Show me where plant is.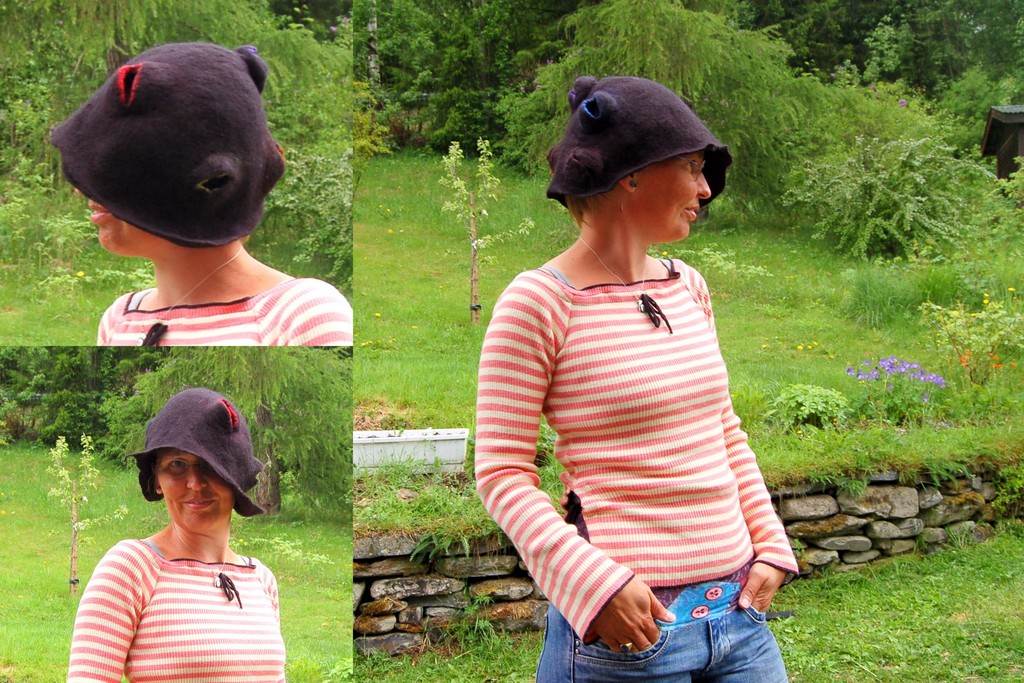
plant is at 42,431,110,591.
